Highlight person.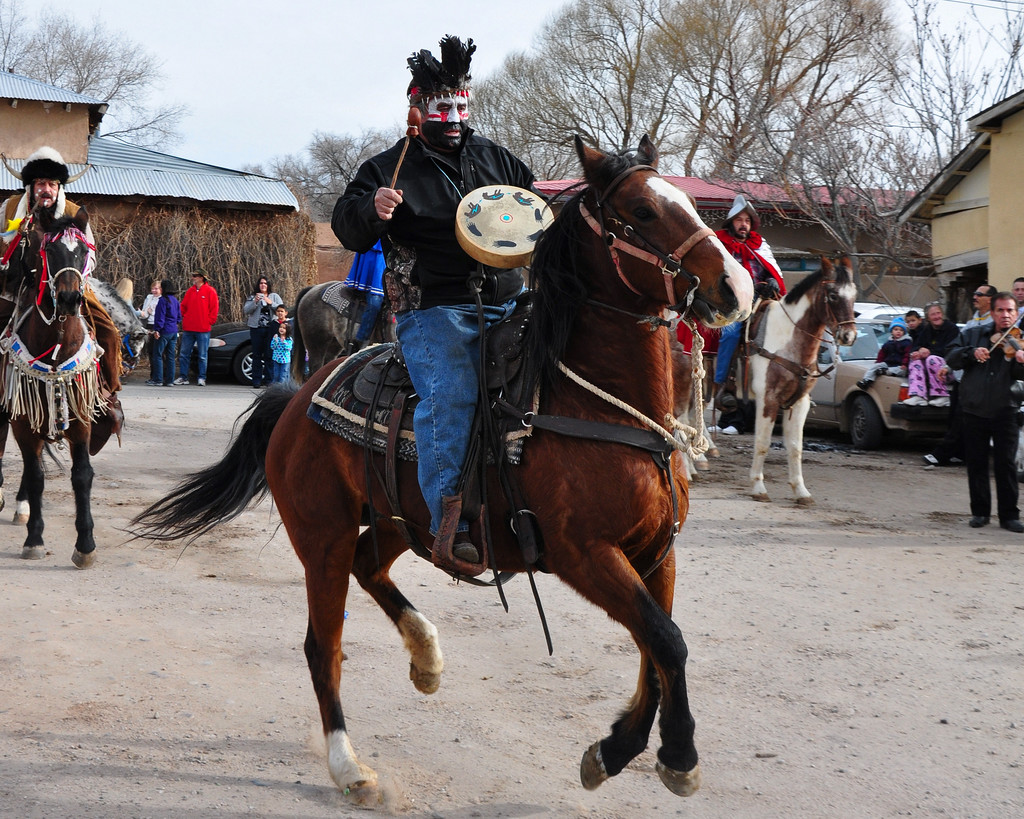
Highlighted region: (141,274,184,392).
